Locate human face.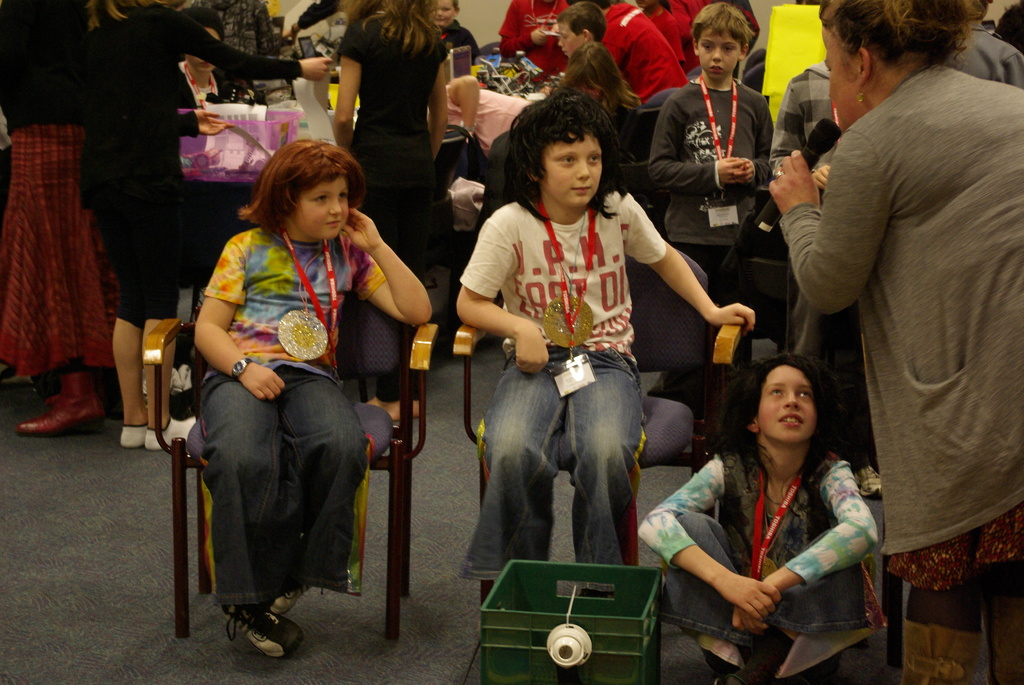
Bounding box: BBox(540, 138, 603, 205).
